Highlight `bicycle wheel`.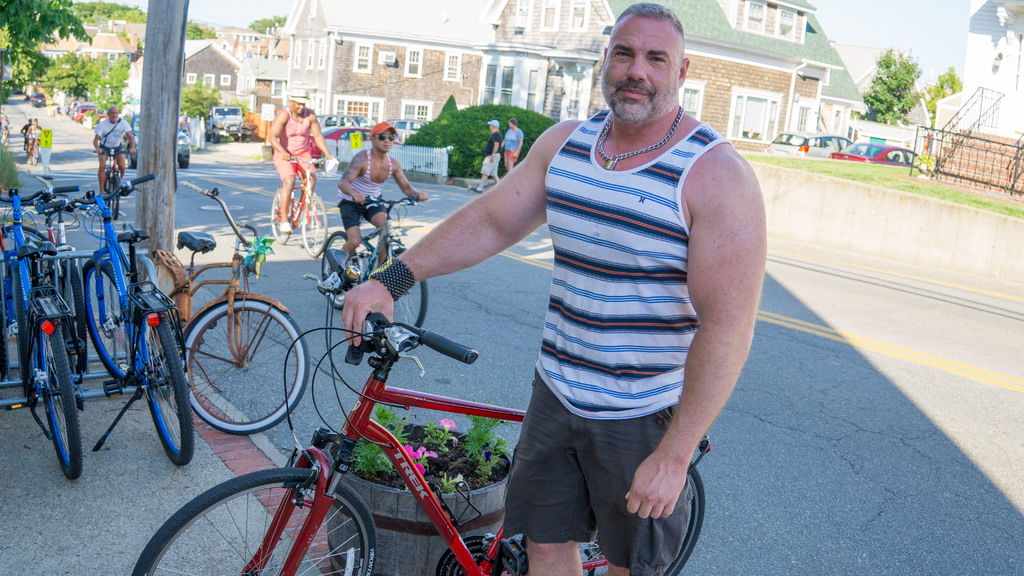
Highlighted region: (left=586, top=460, right=706, bottom=575).
